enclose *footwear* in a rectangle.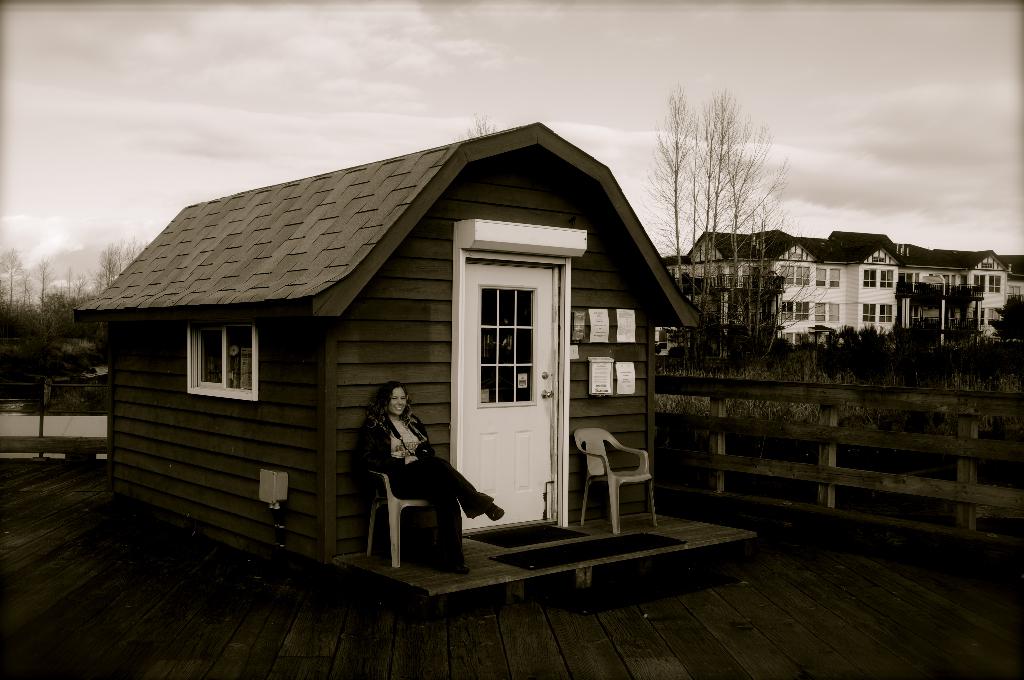
478, 495, 500, 519.
